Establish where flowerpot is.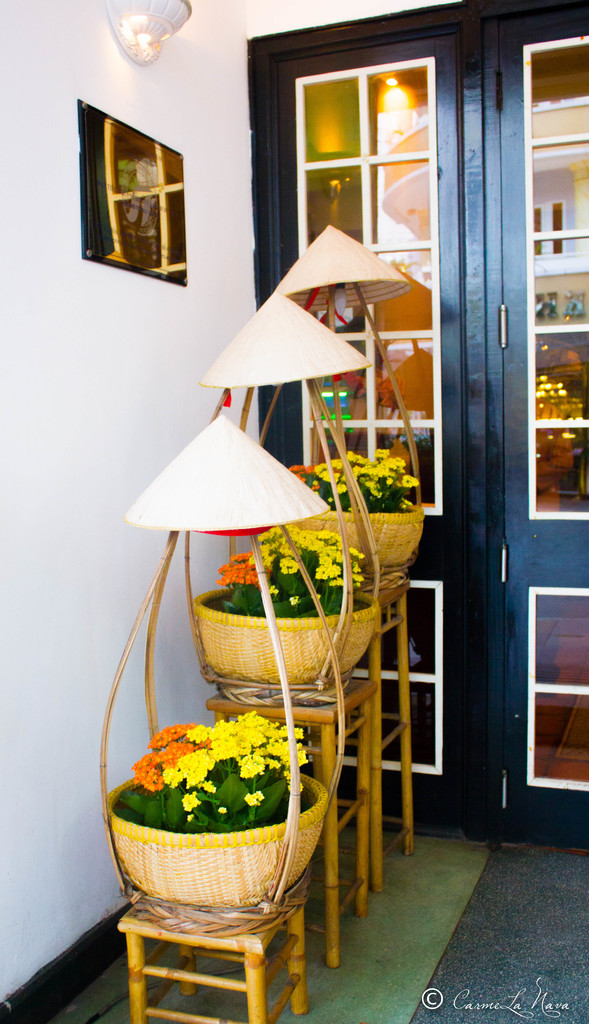
Established at crop(115, 745, 317, 903).
